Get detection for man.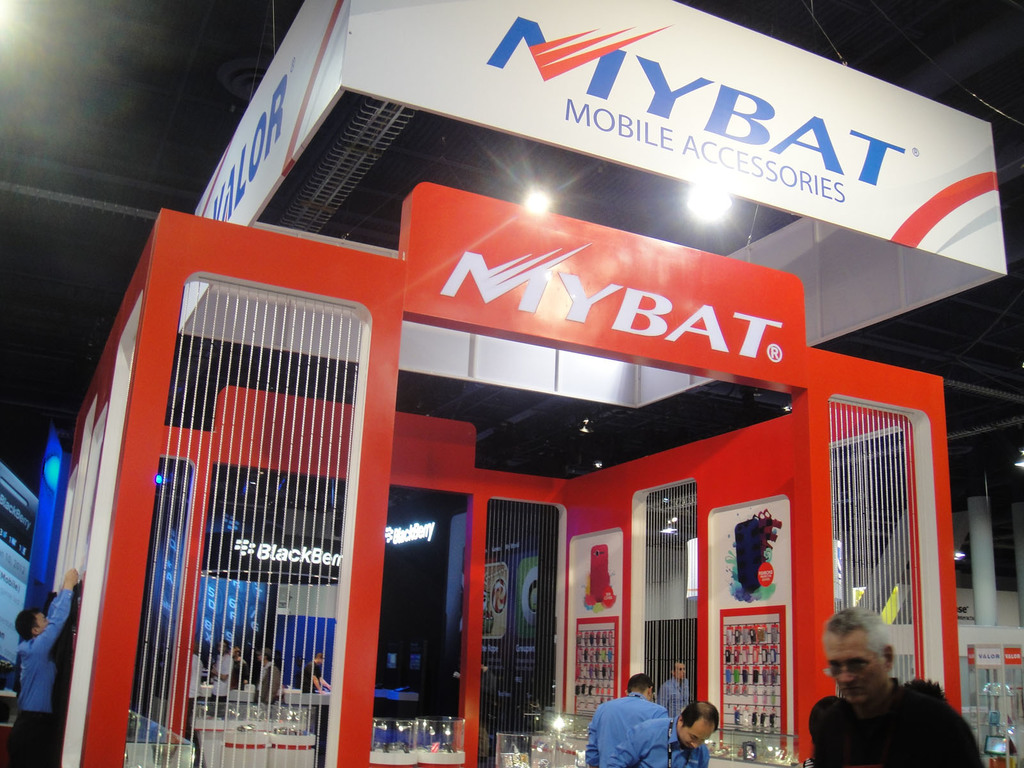
Detection: 14/566/86/765.
